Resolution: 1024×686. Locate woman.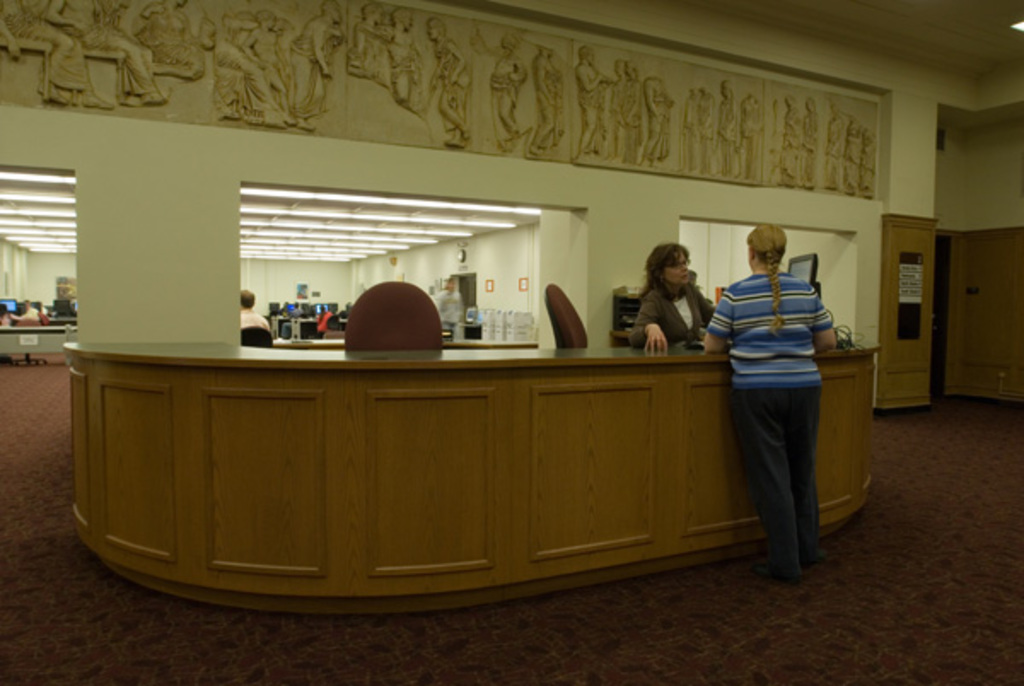
locate(635, 242, 710, 358).
